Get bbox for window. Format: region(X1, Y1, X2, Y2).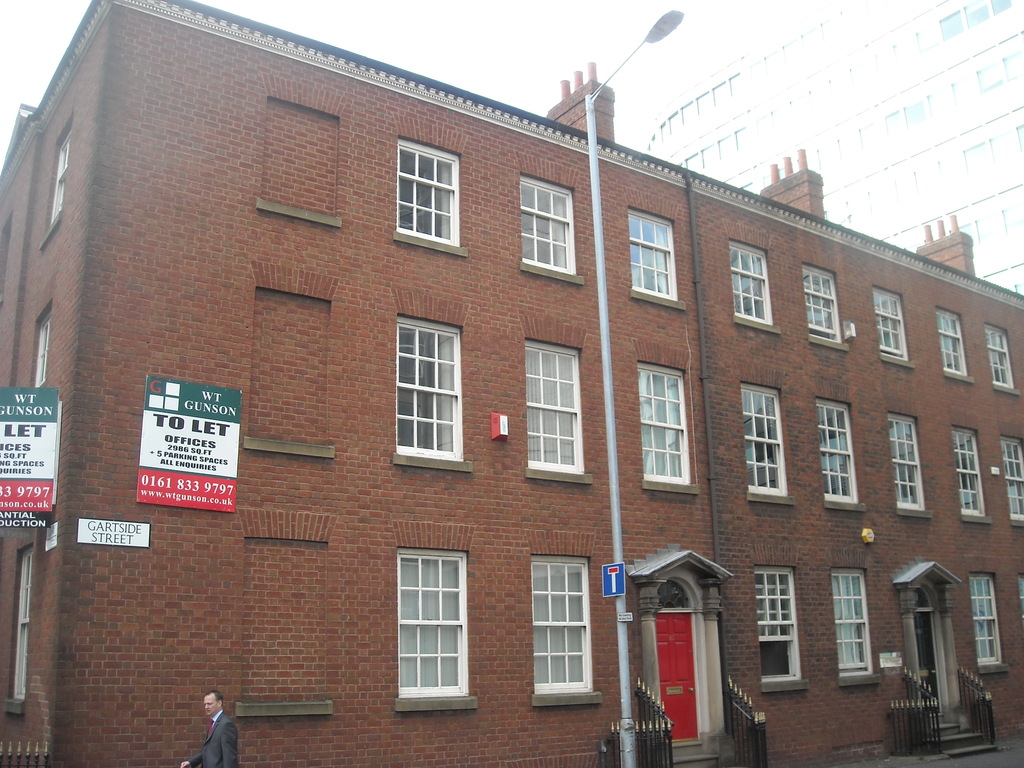
region(874, 285, 909, 360).
